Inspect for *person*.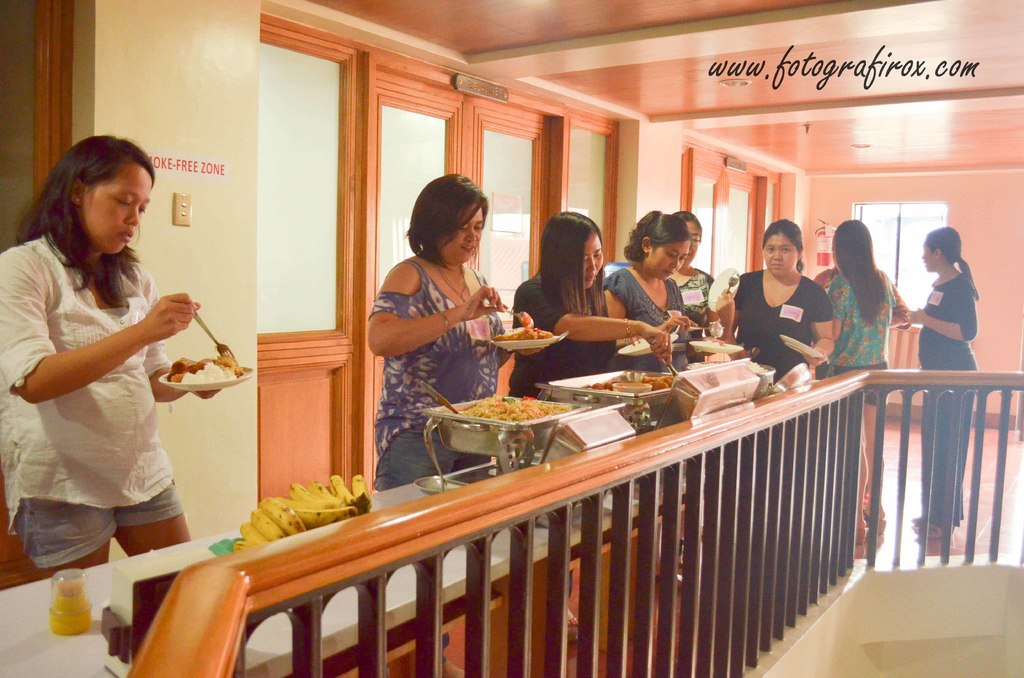
Inspection: 603, 210, 699, 375.
